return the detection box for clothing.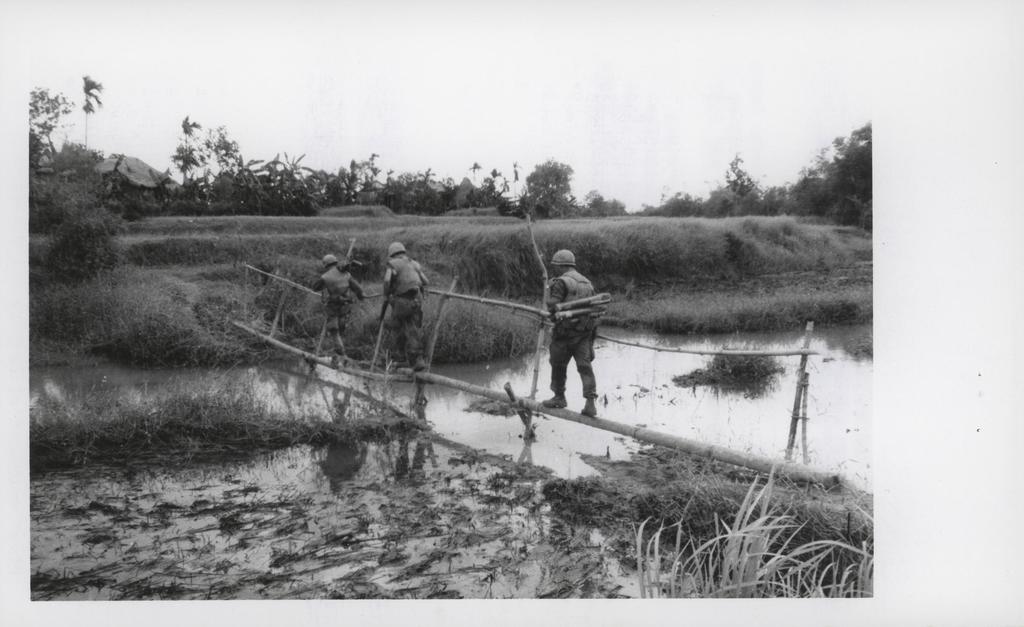
[533,274,609,389].
